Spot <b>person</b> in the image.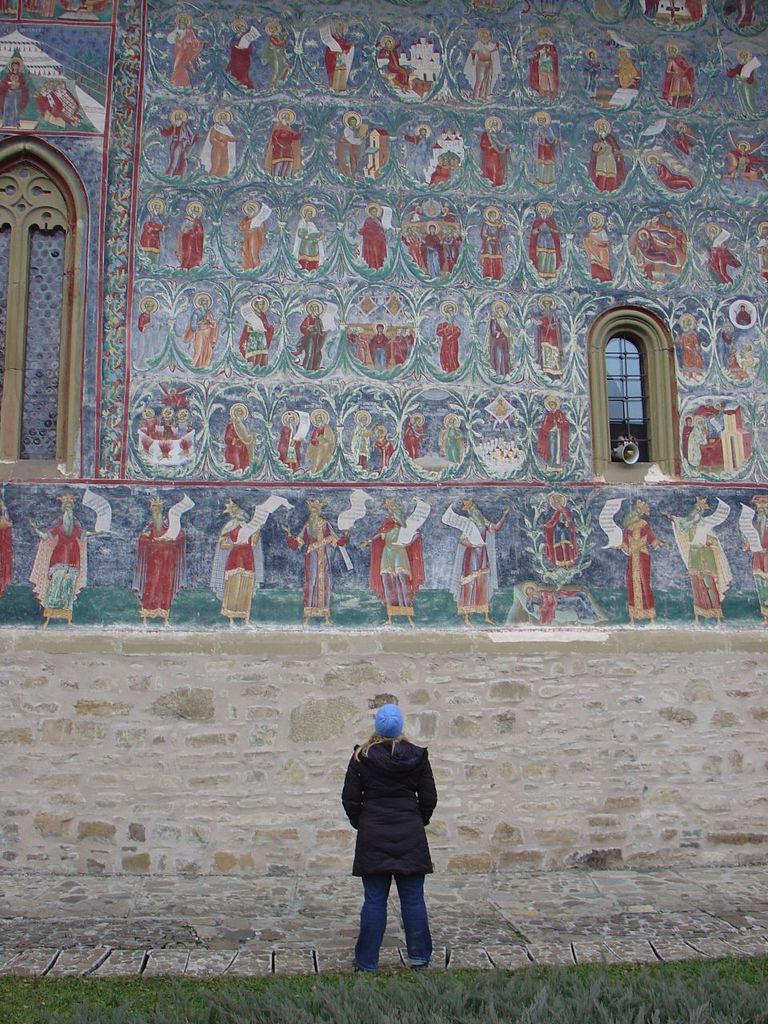
<b>person</b> found at bbox=(442, 205, 456, 224).
